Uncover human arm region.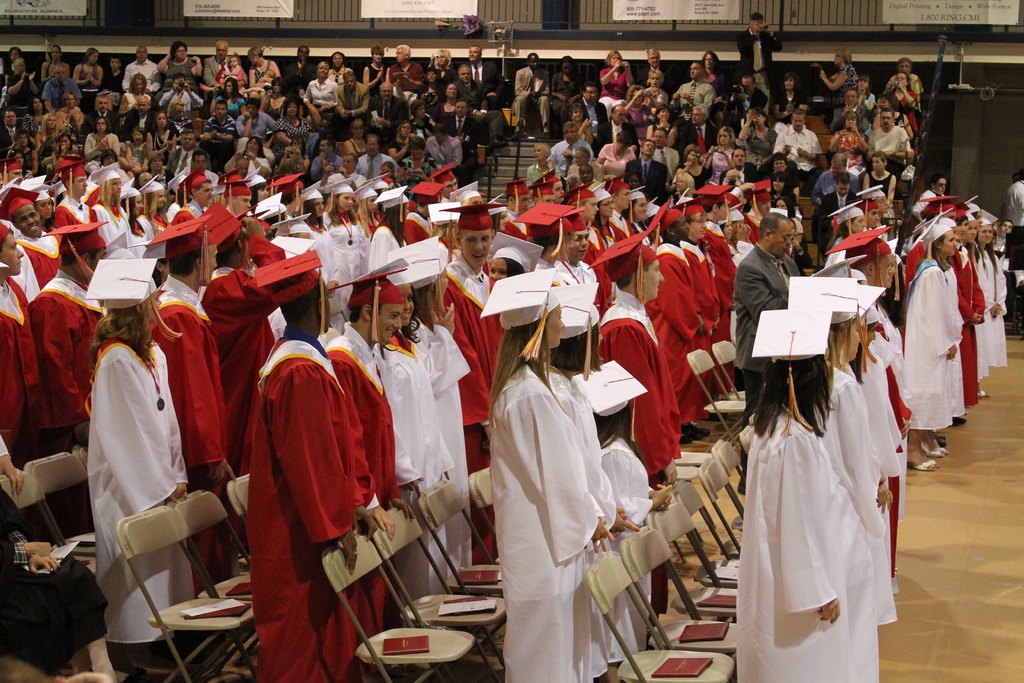
Uncovered: Rect(614, 509, 636, 531).
